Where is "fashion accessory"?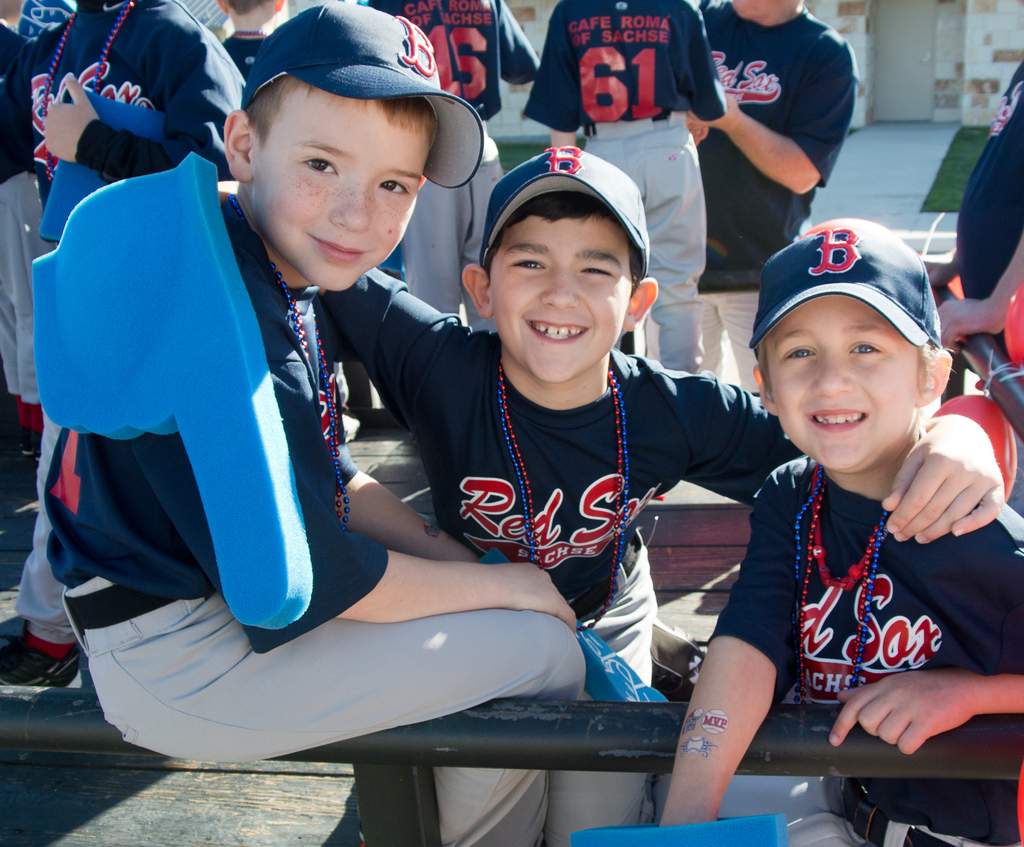
<region>65, 581, 176, 627</region>.
